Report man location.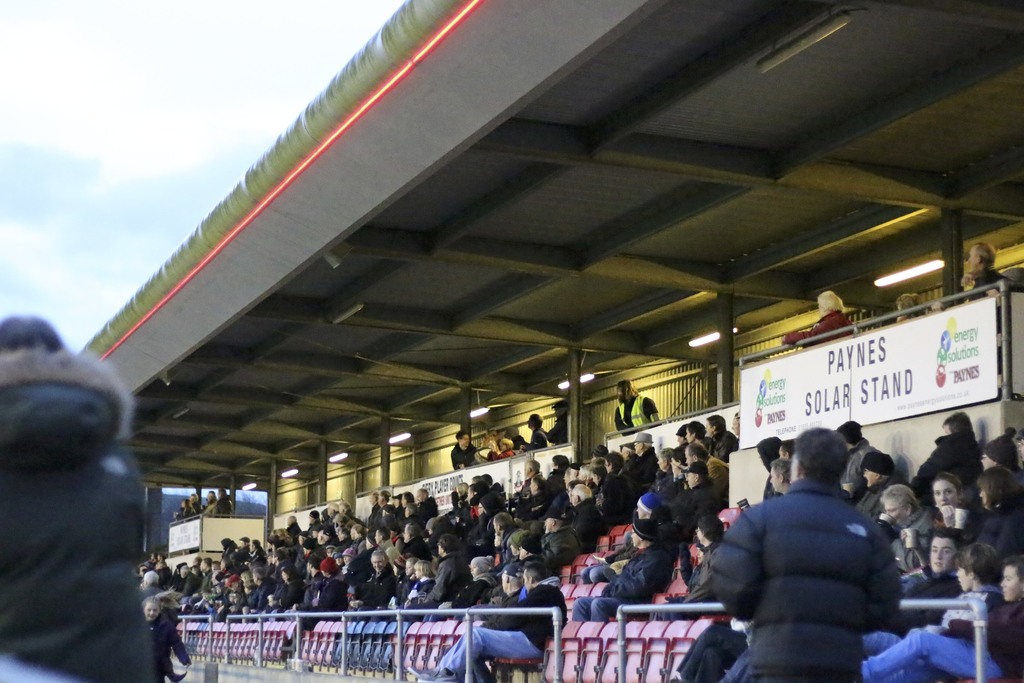
Report: locate(543, 400, 565, 444).
